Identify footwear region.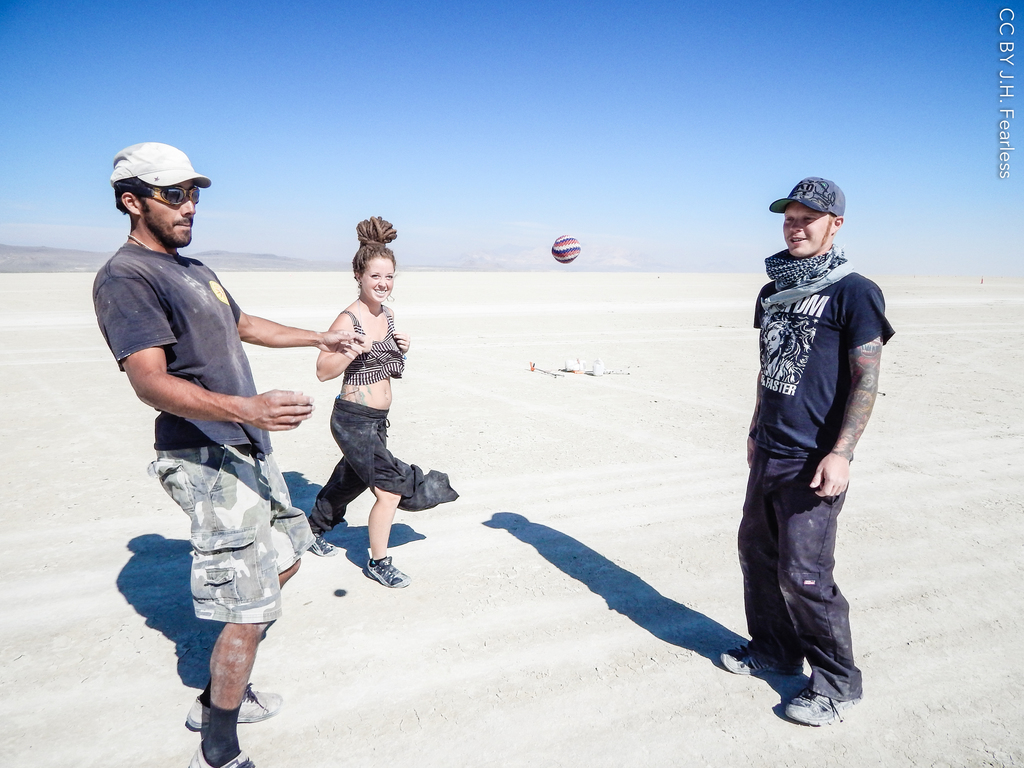
Region: BBox(312, 531, 337, 556).
